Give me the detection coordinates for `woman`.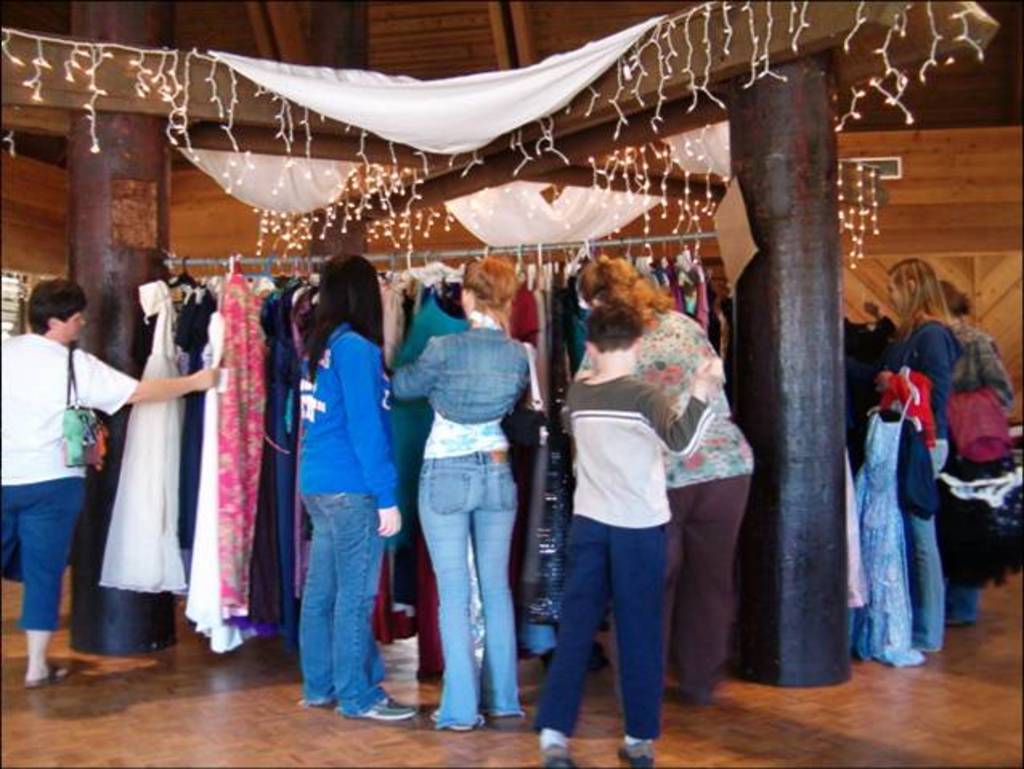
0 279 218 682.
